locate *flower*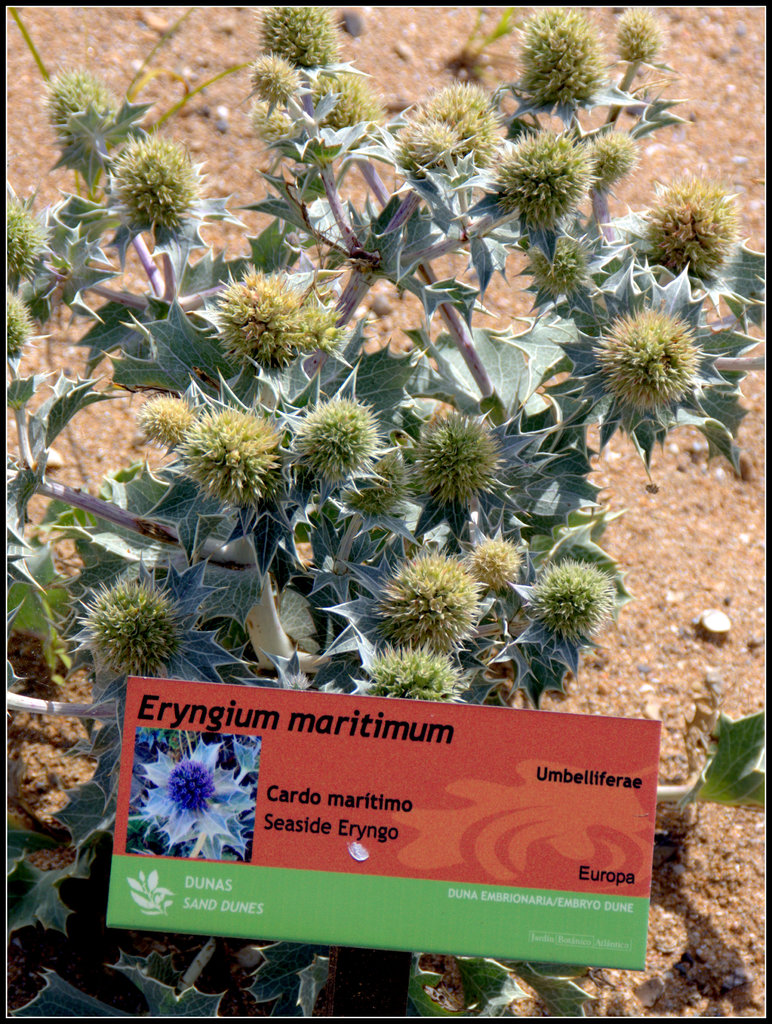
(530, 220, 603, 296)
